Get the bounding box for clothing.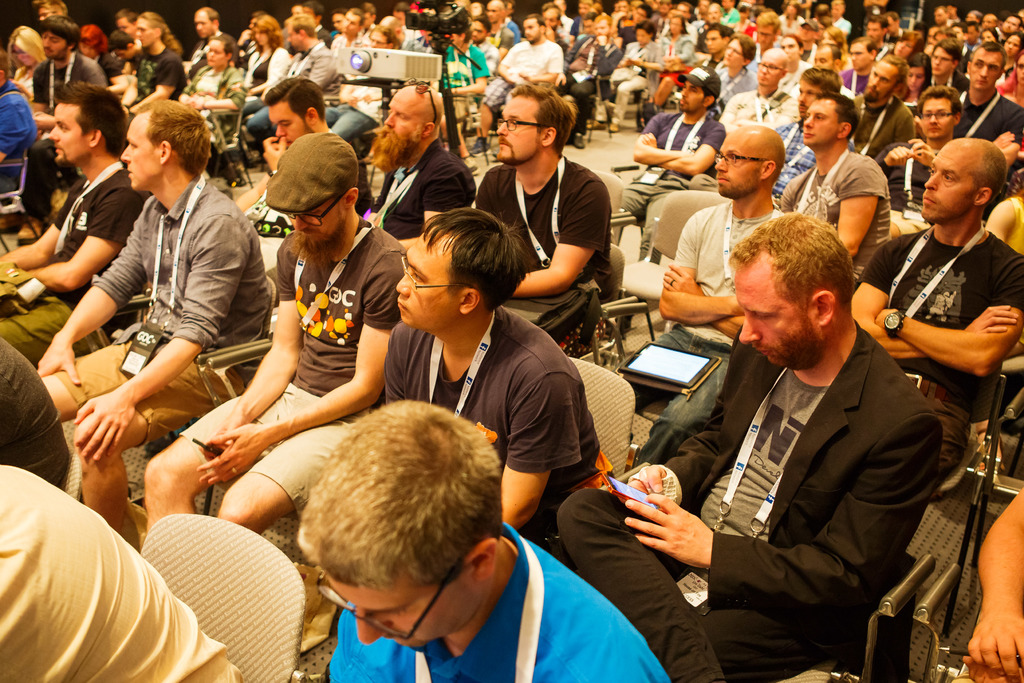
482:37:564:117.
